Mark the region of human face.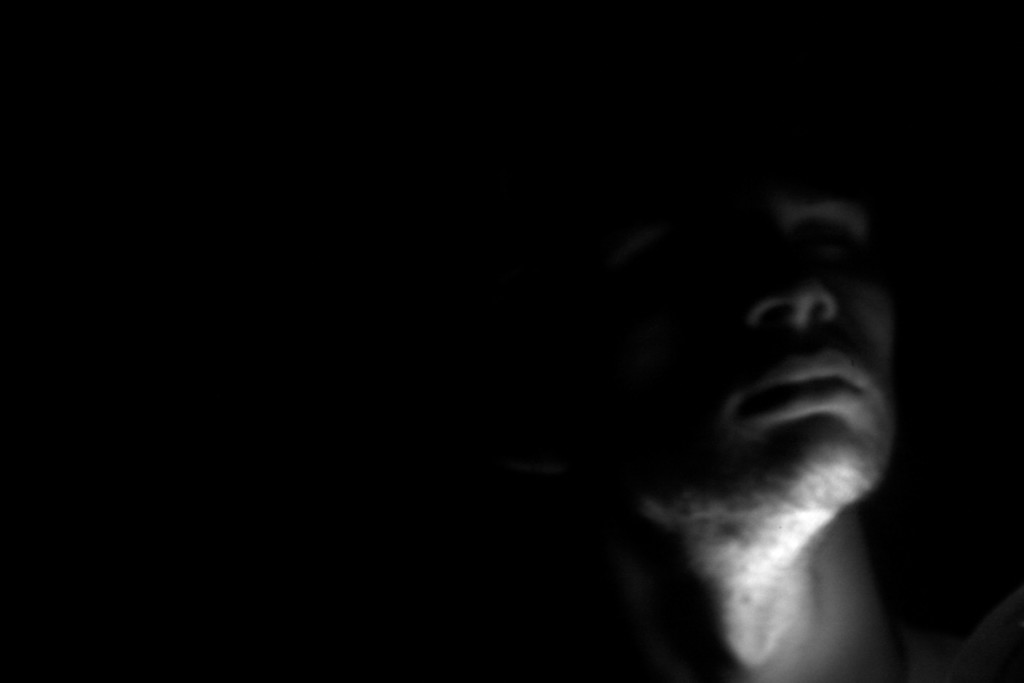
Region: bbox=(645, 183, 896, 509).
